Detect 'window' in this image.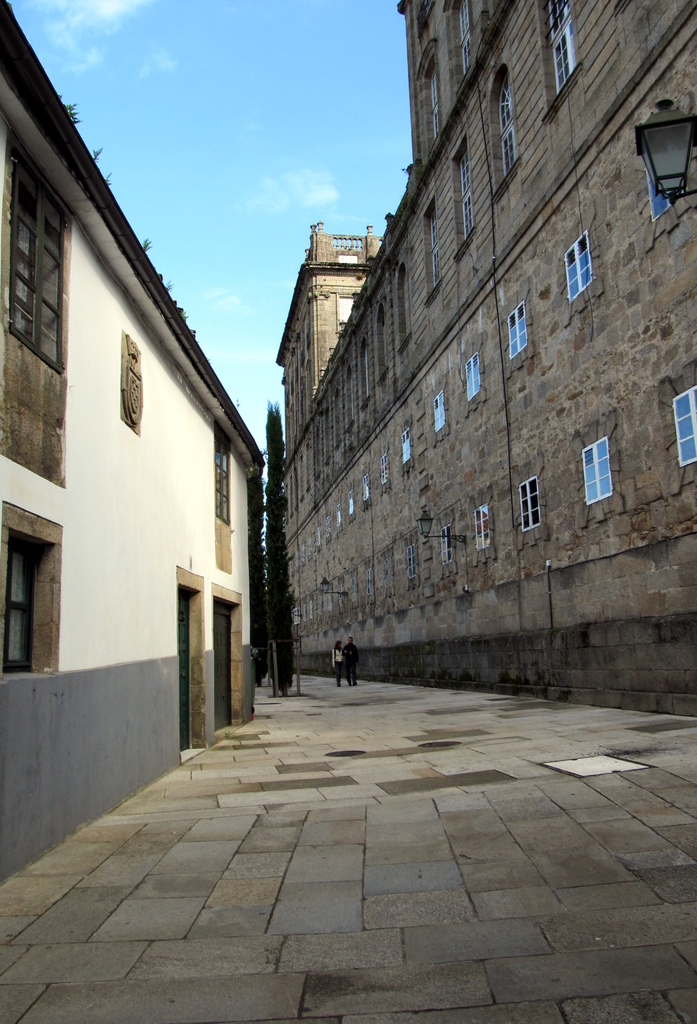
Detection: box=[520, 476, 535, 531].
